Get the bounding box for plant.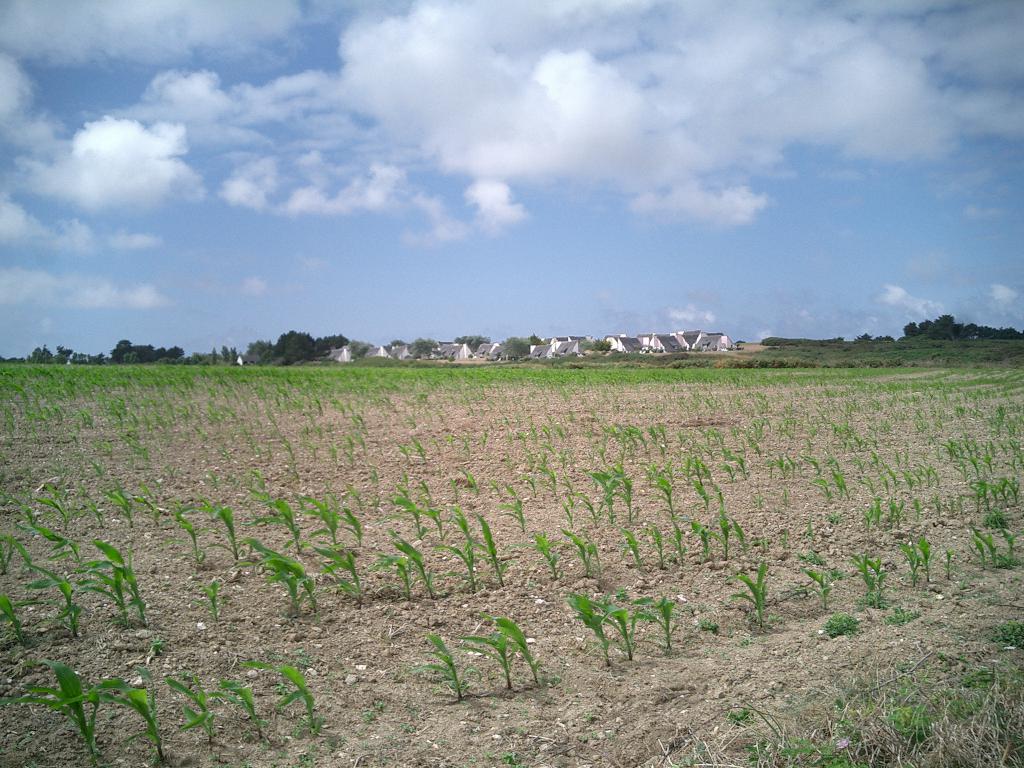
[79, 557, 131, 620].
